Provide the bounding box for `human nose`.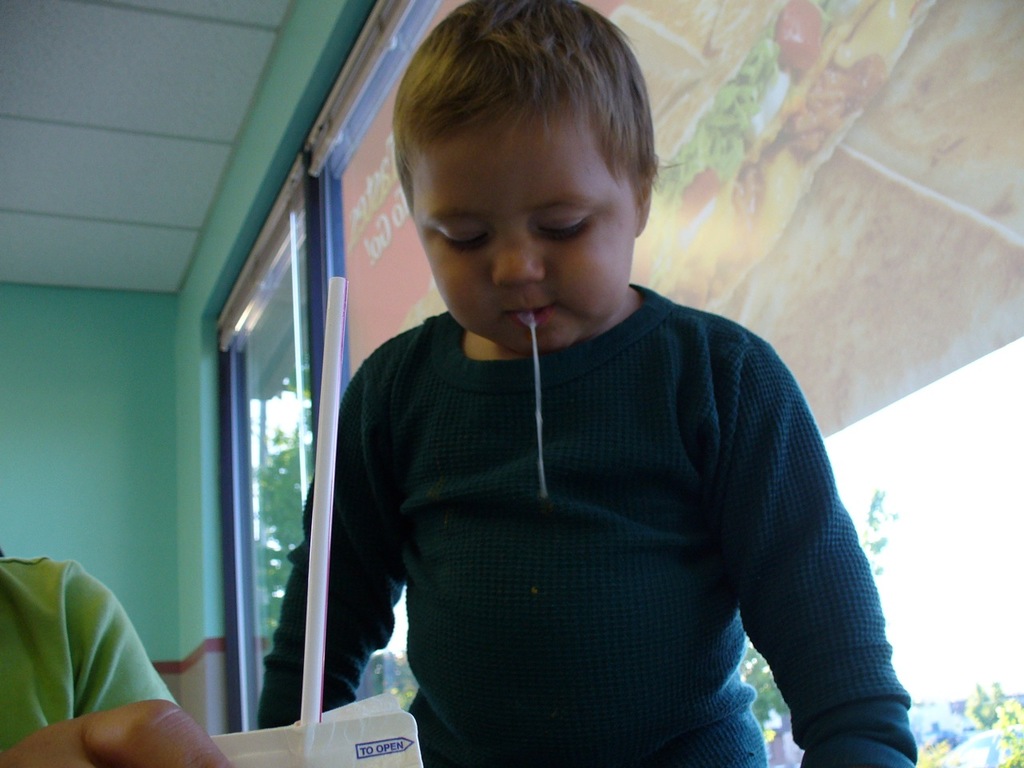
[491,221,546,291].
